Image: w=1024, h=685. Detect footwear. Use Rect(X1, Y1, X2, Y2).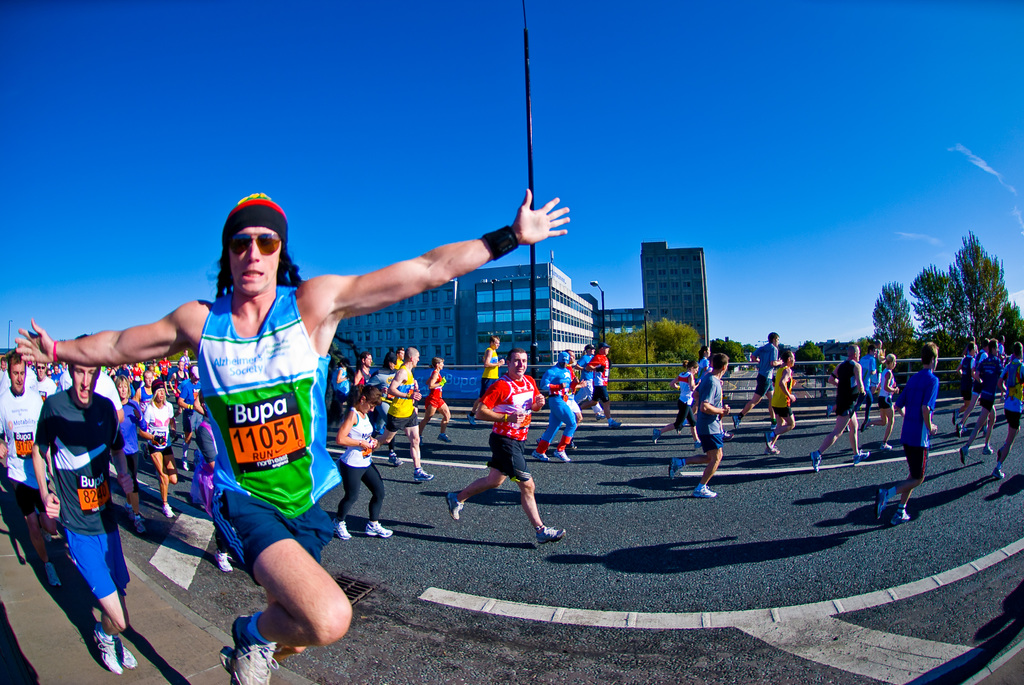
Rect(858, 416, 872, 435).
